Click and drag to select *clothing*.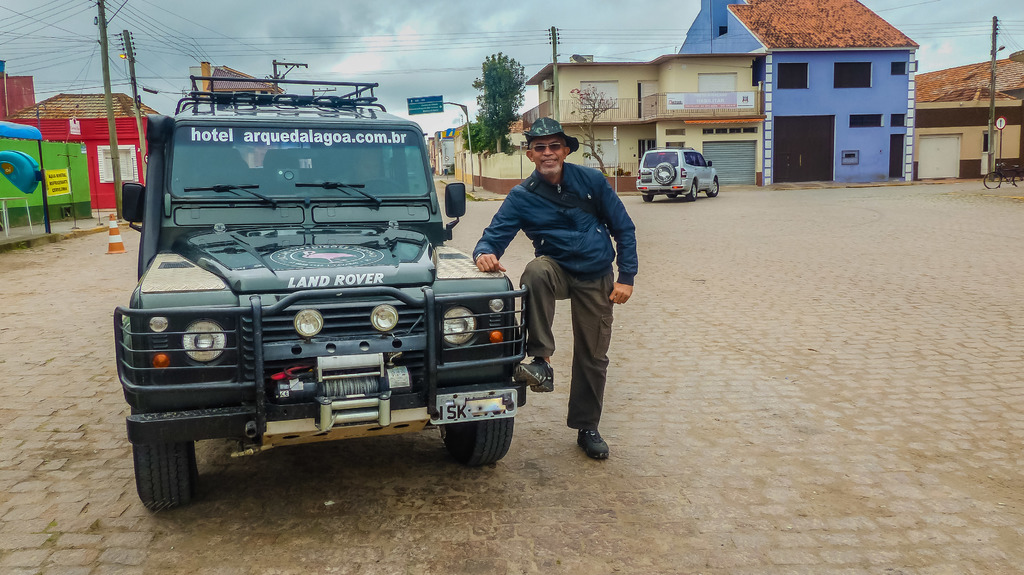
Selection: l=472, t=161, r=639, b=432.
